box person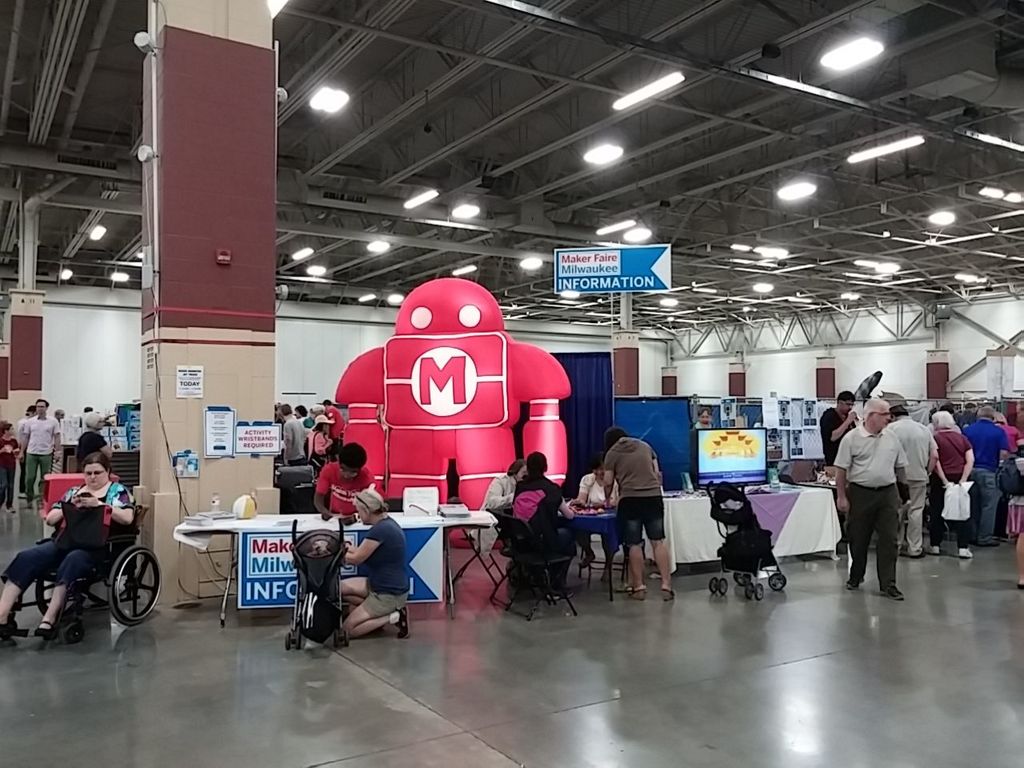
18,398,62,512
